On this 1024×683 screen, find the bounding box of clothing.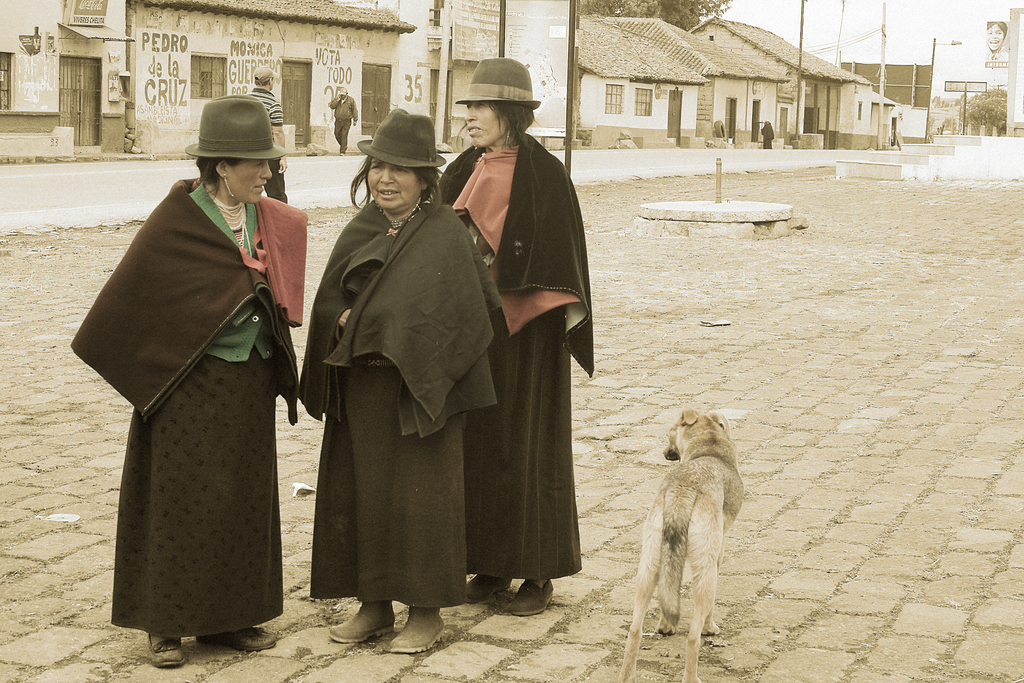
Bounding box: <bbox>250, 84, 287, 204</bbox>.
